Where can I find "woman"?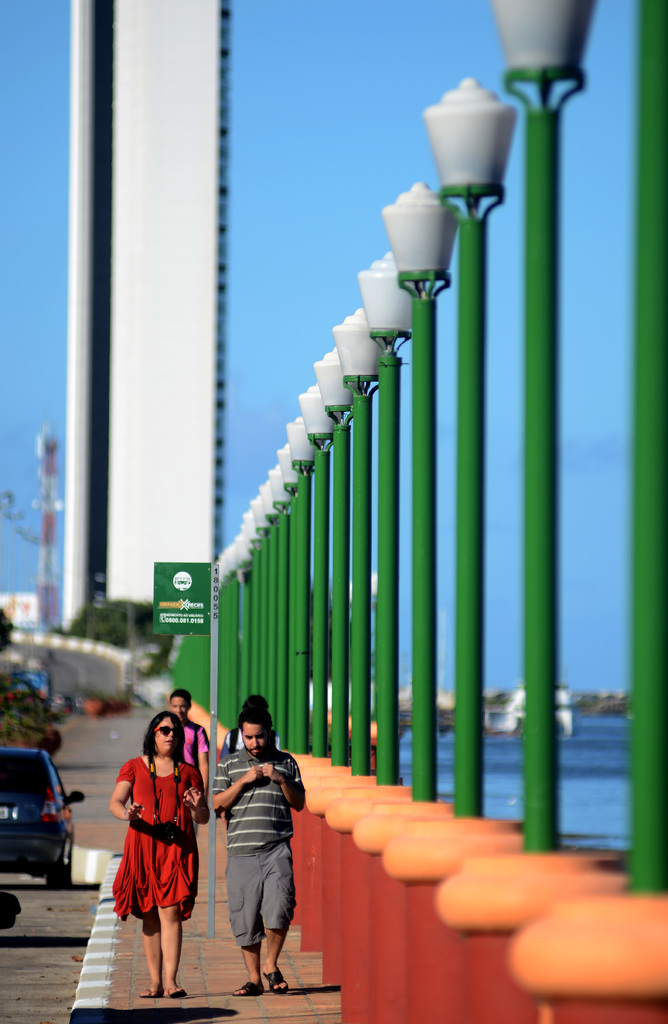
You can find it at locate(108, 710, 204, 991).
